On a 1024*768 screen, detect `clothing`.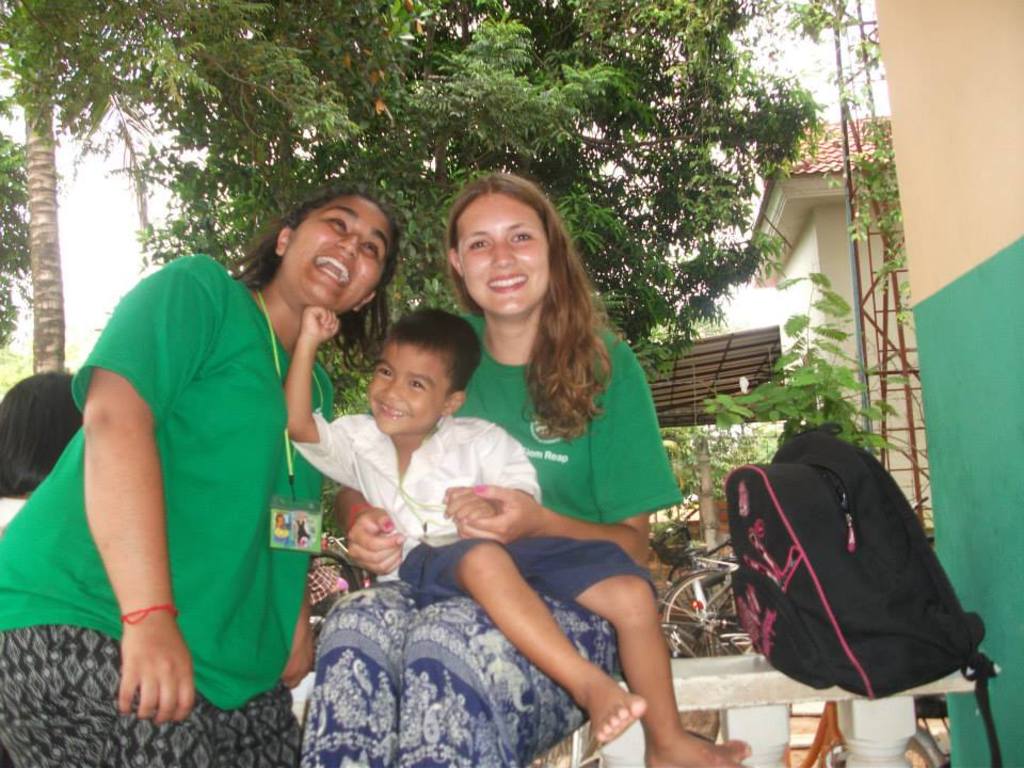
0,258,355,765.
